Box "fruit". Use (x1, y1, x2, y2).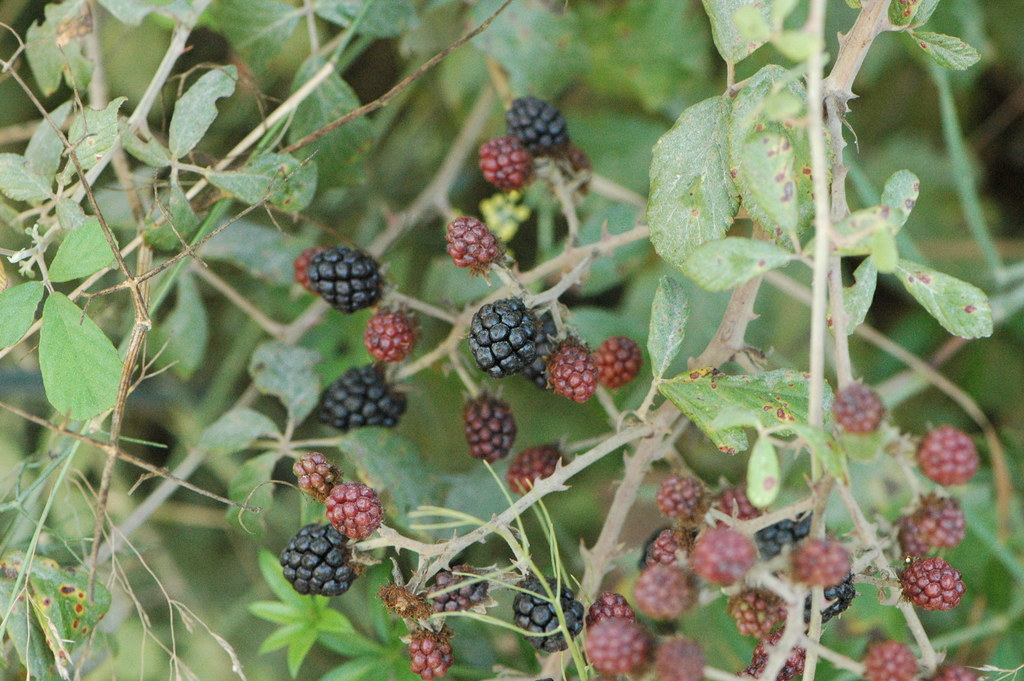
(475, 295, 558, 382).
